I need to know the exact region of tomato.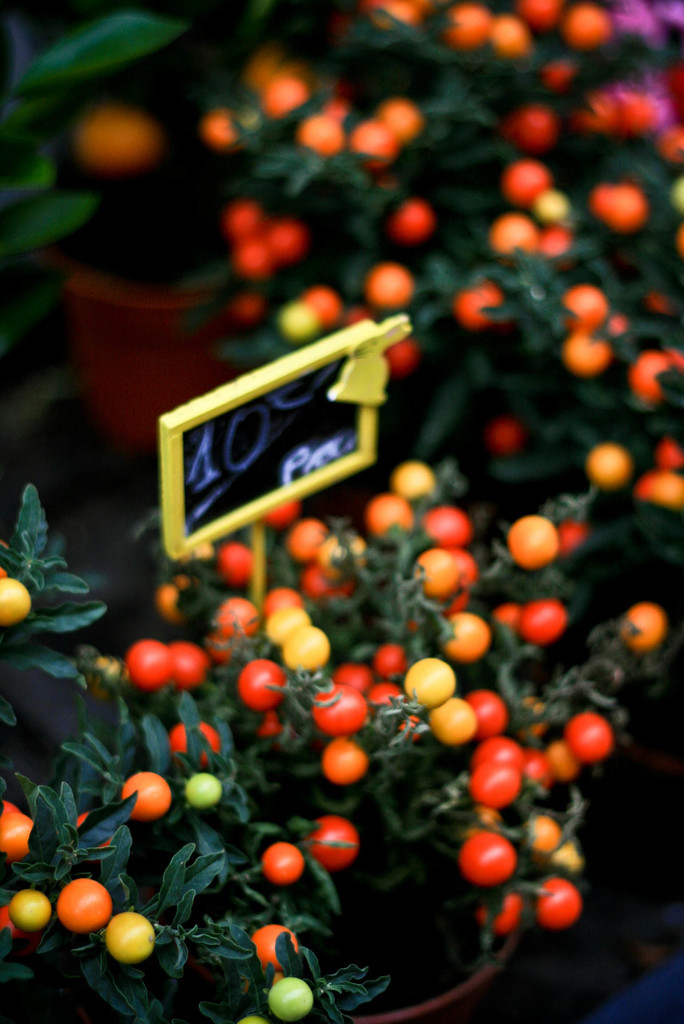
Region: l=525, t=602, r=571, b=644.
